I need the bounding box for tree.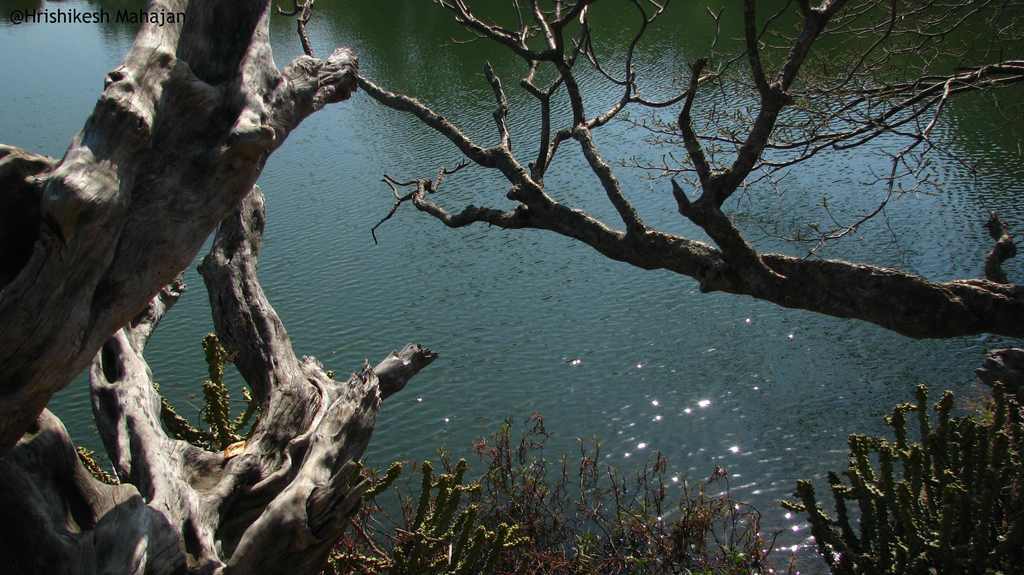
Here it is: box(274, 2, 1023, 419).
